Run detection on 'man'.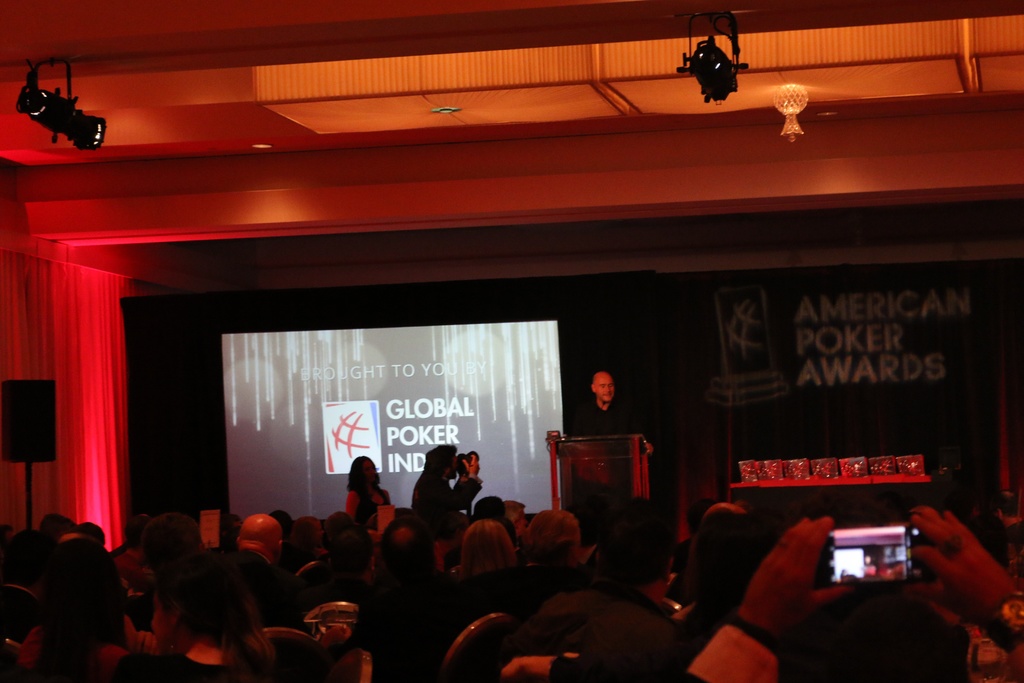
Result: x1=195, y1=507, x2=285, y2=599.
